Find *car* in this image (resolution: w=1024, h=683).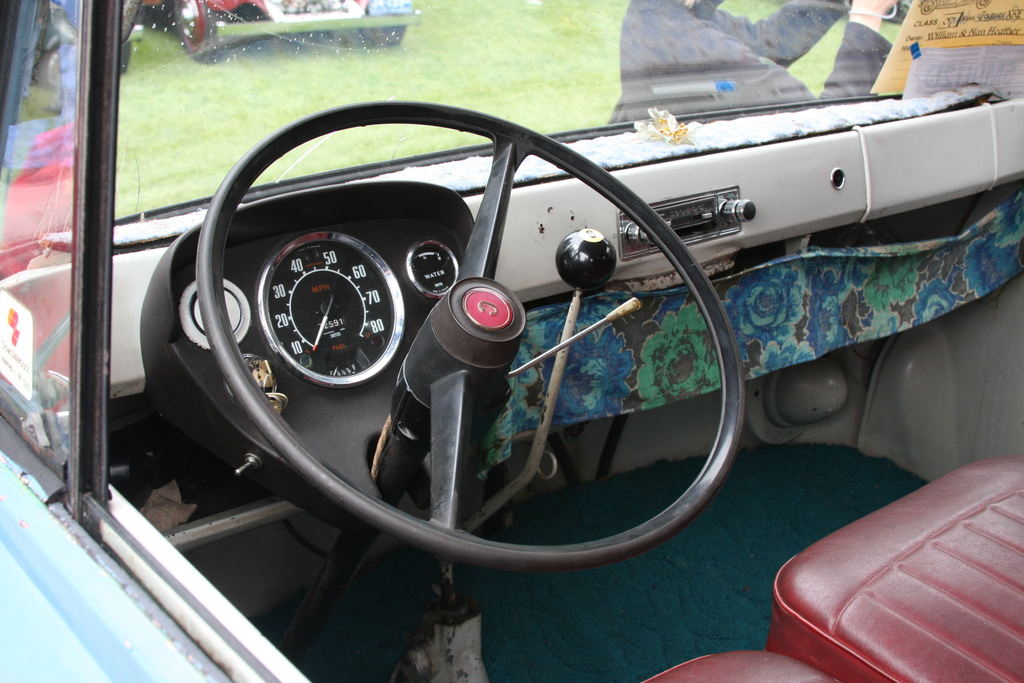
region(141, 0, 426, 70).
